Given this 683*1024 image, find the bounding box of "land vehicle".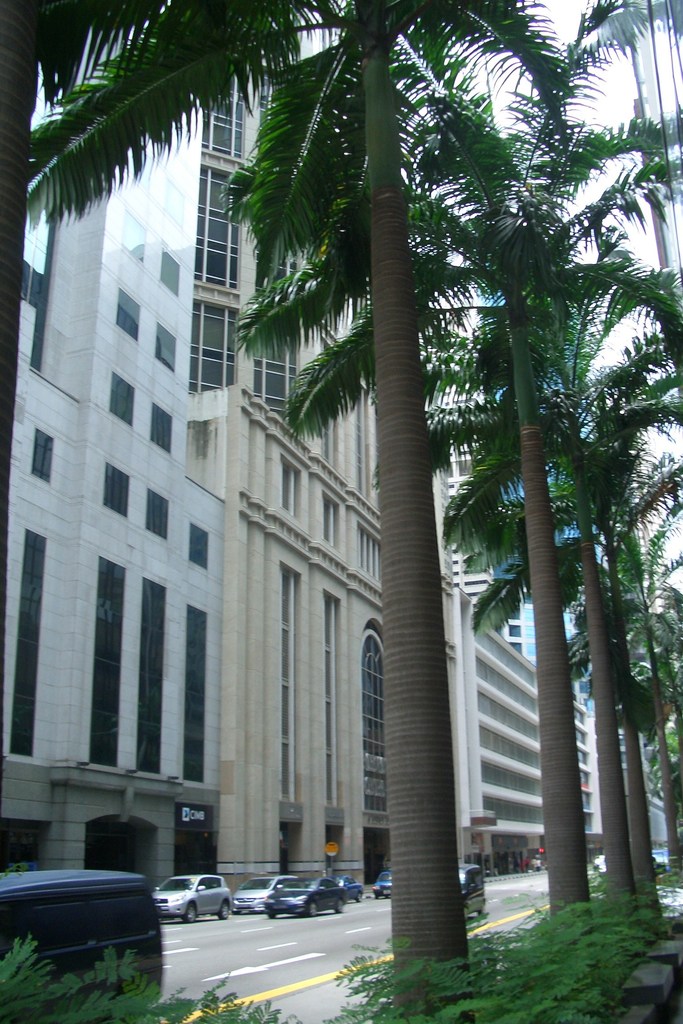
box(265, 876, 349, 918).
